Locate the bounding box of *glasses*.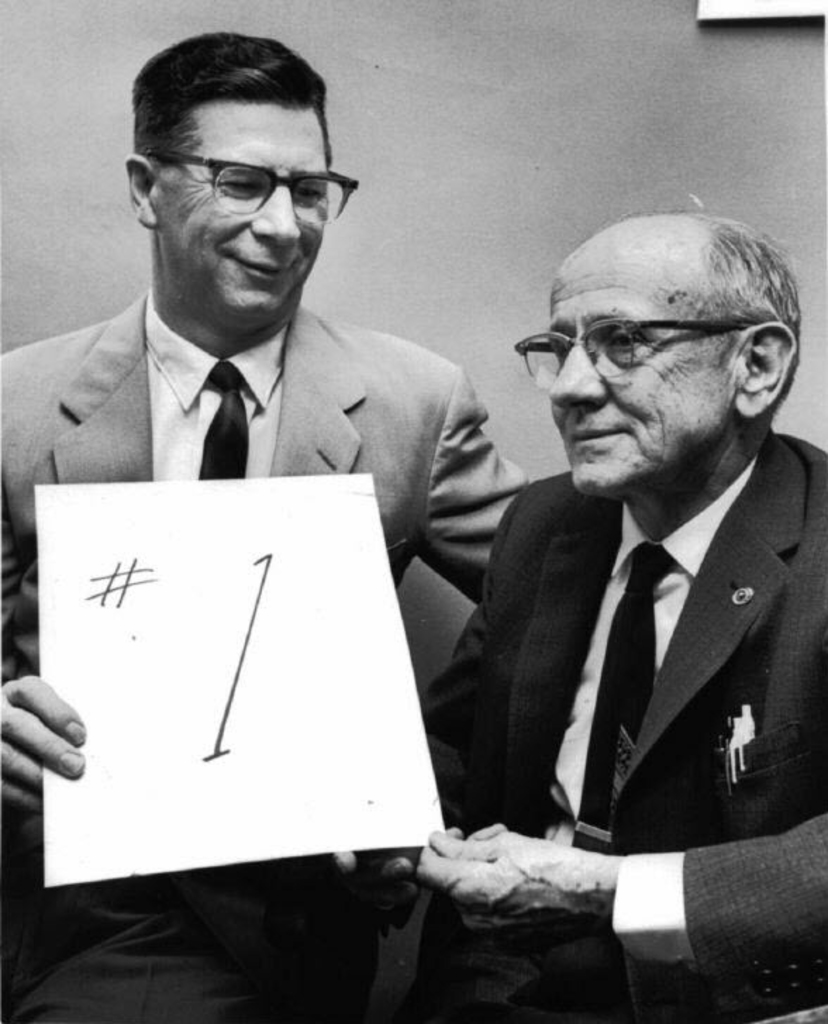
Bounding box: (493, 316, 748, 377).
